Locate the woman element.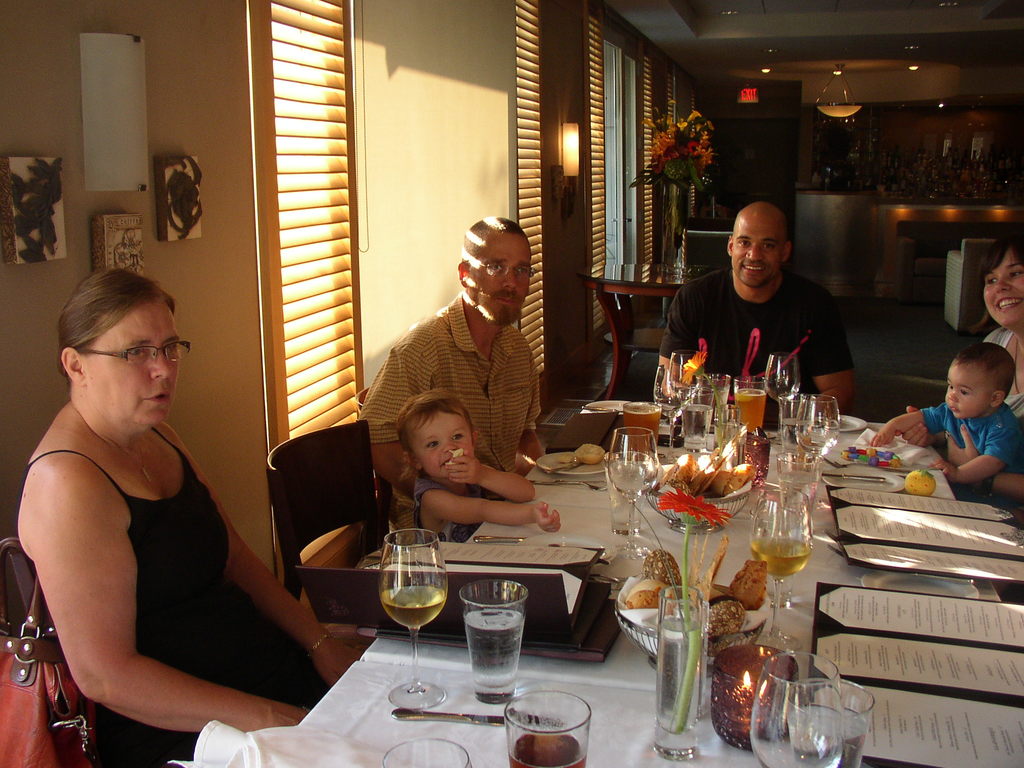
Element bbox: box=[895, 238, 1023, 493].
